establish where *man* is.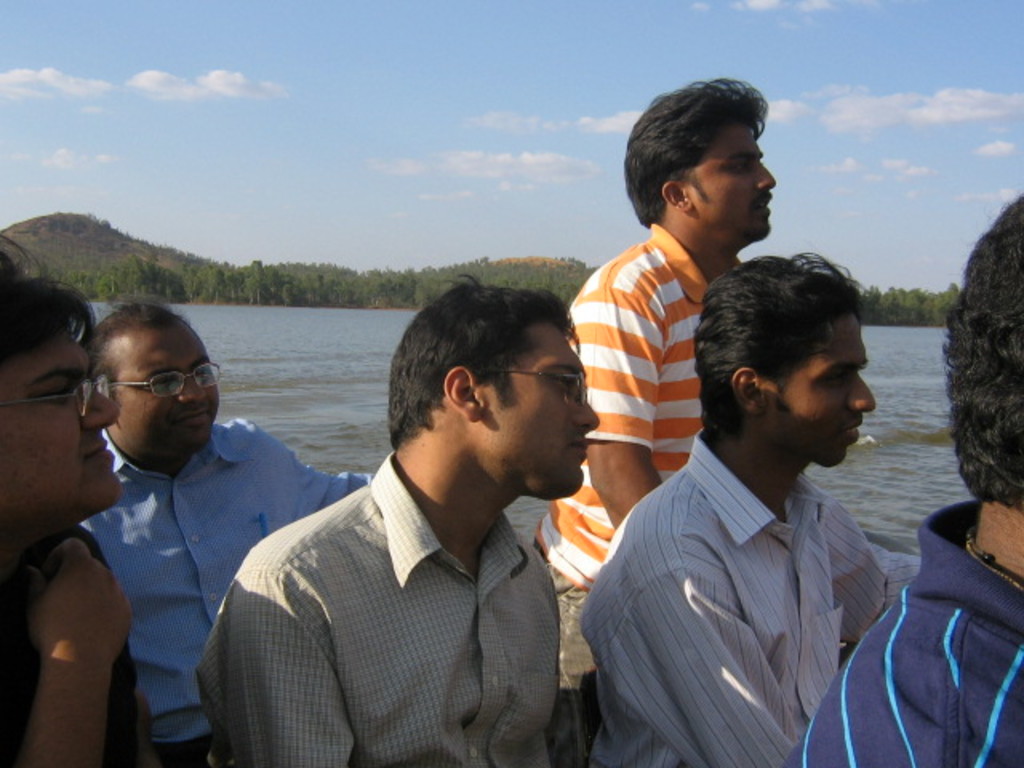
Established at BBox(533, 77, 776, 765).
